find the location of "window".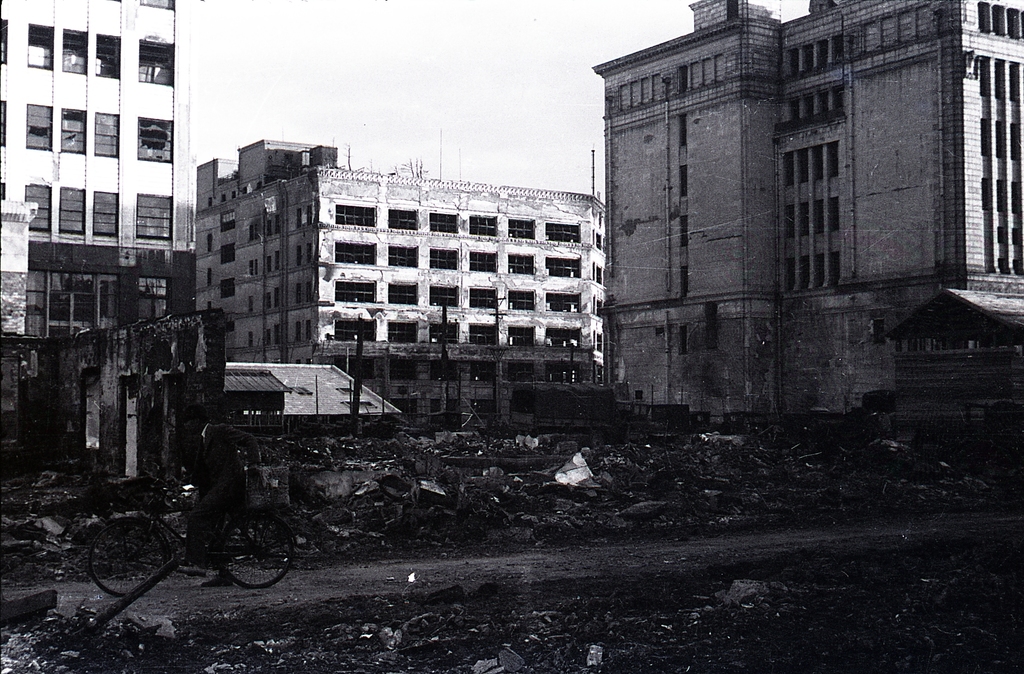
Location: crop(384, 246, 417, 267).
